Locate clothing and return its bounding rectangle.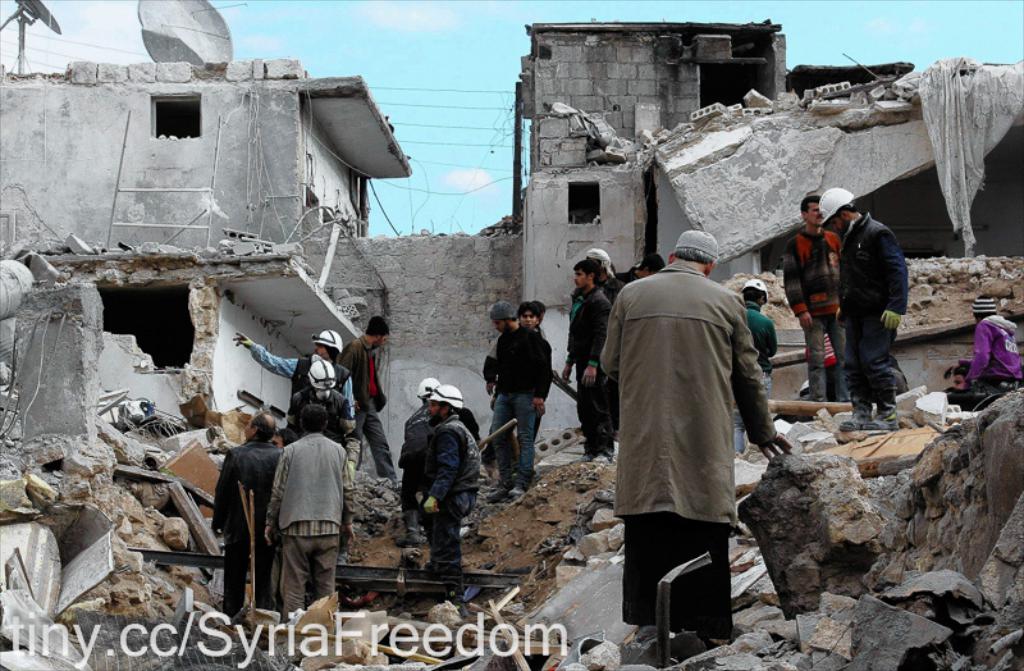
207,441,291,617.
